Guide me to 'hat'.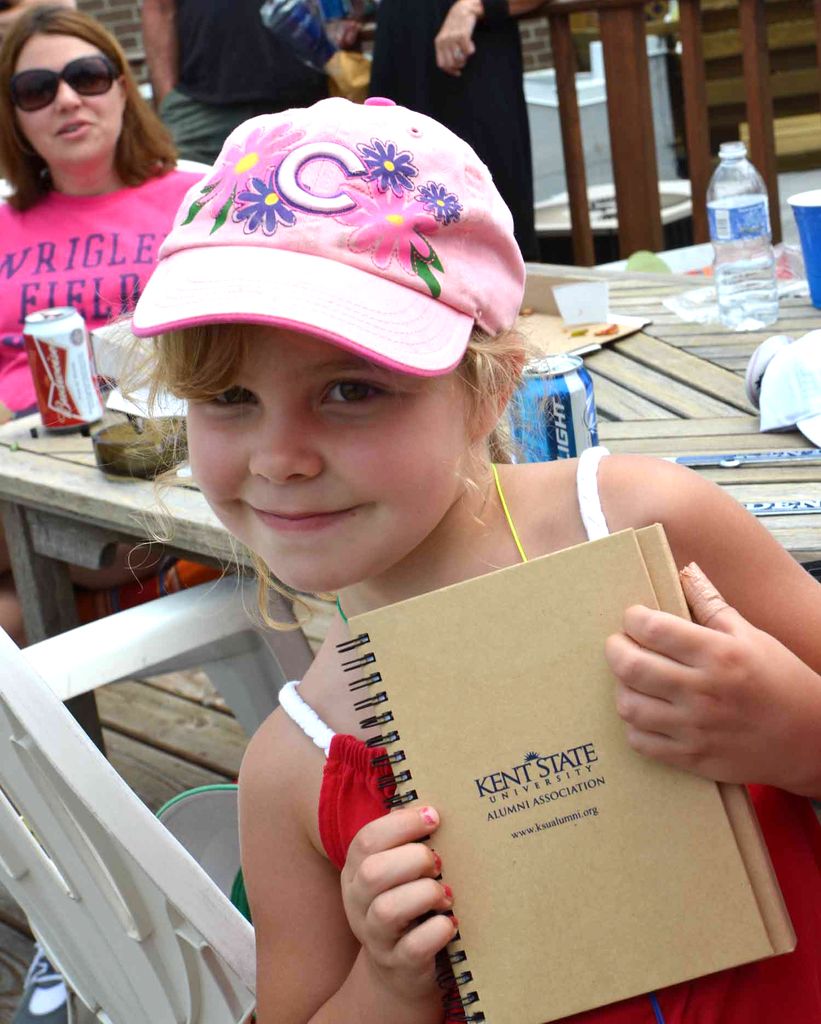
Guidance: bbox(130, 88, 531, 382).
